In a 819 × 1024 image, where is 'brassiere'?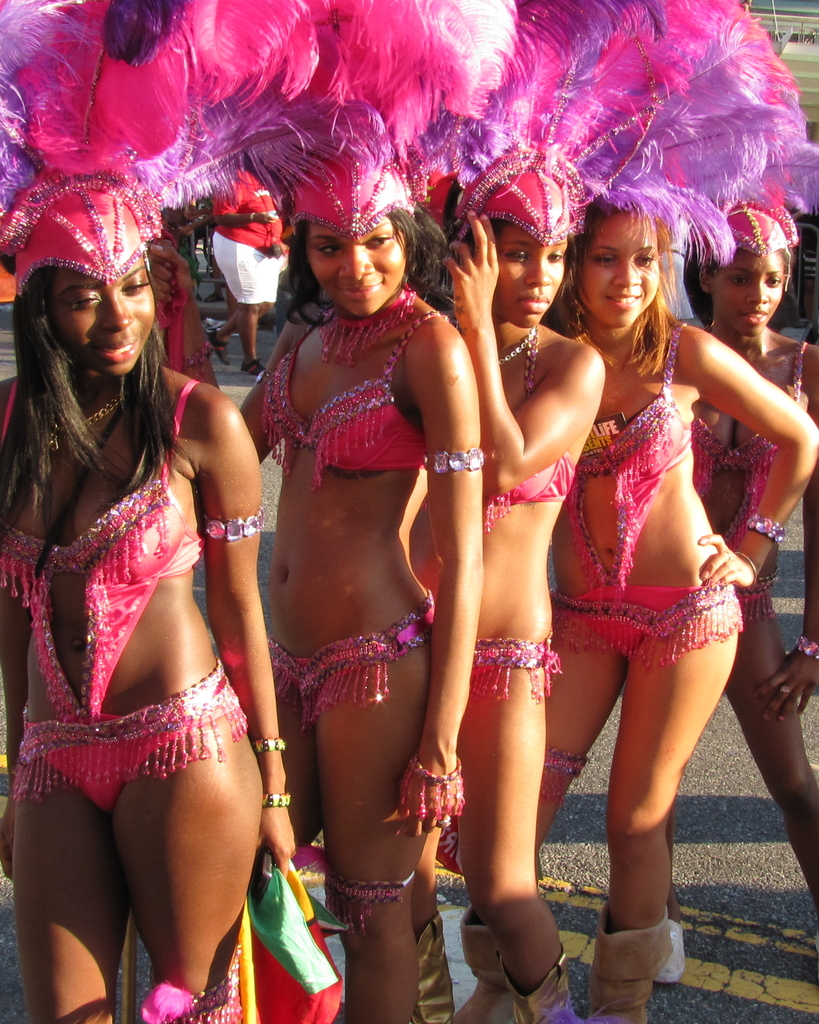
467:318:581:529.
